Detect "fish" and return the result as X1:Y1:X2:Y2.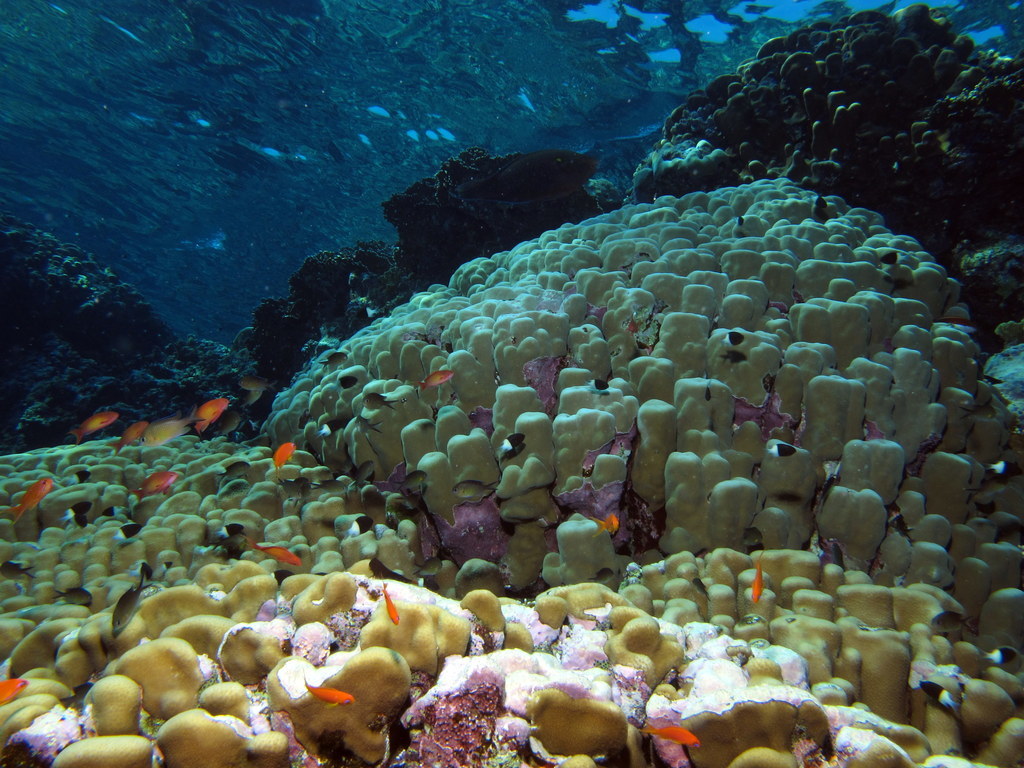
107:415:148:453.
